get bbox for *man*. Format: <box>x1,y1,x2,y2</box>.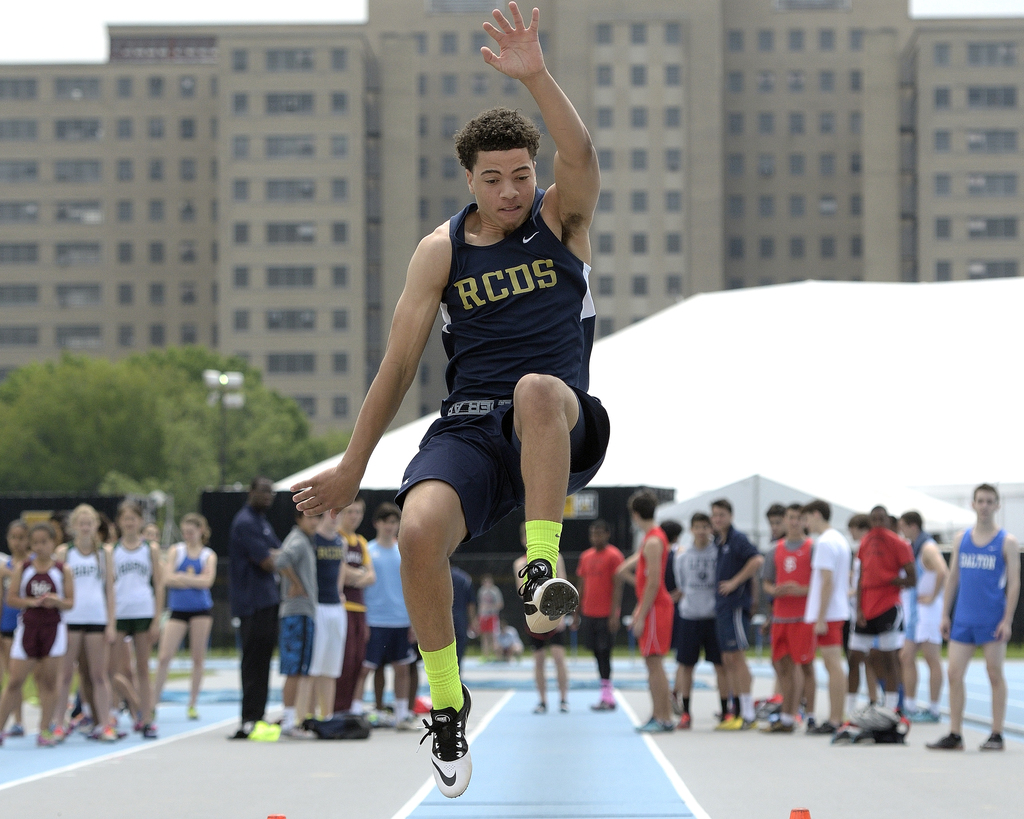
<box>664,510,718,724</box>.
